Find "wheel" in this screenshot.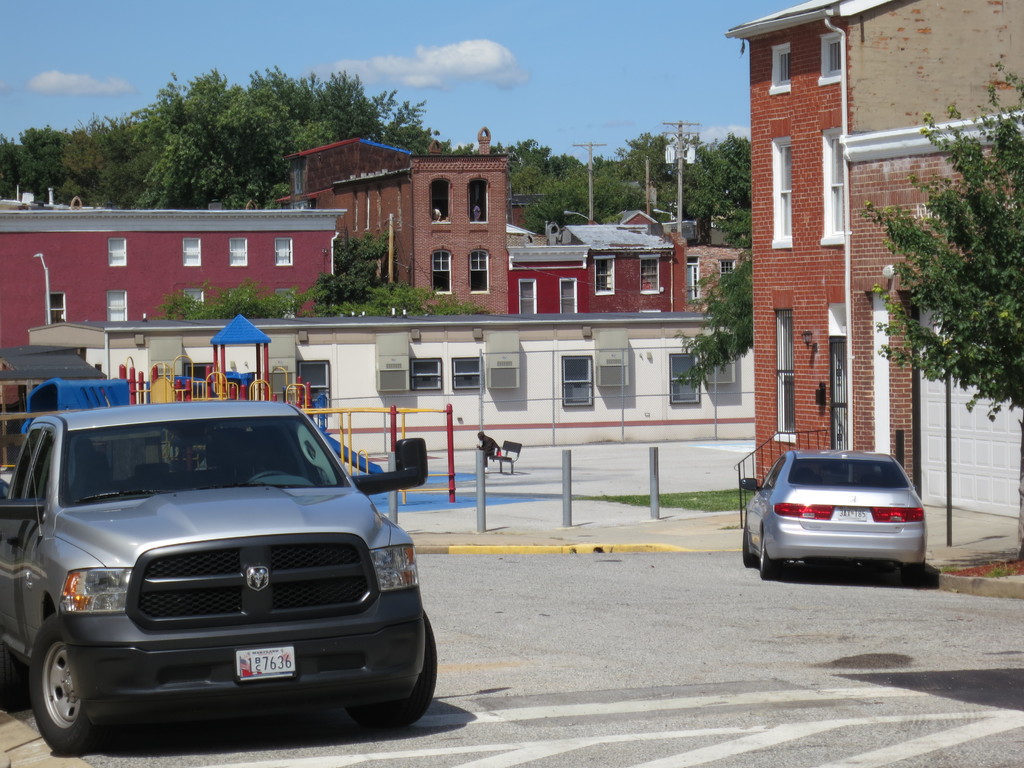
The bounding box for "wheel" is 361:605:440:732.
